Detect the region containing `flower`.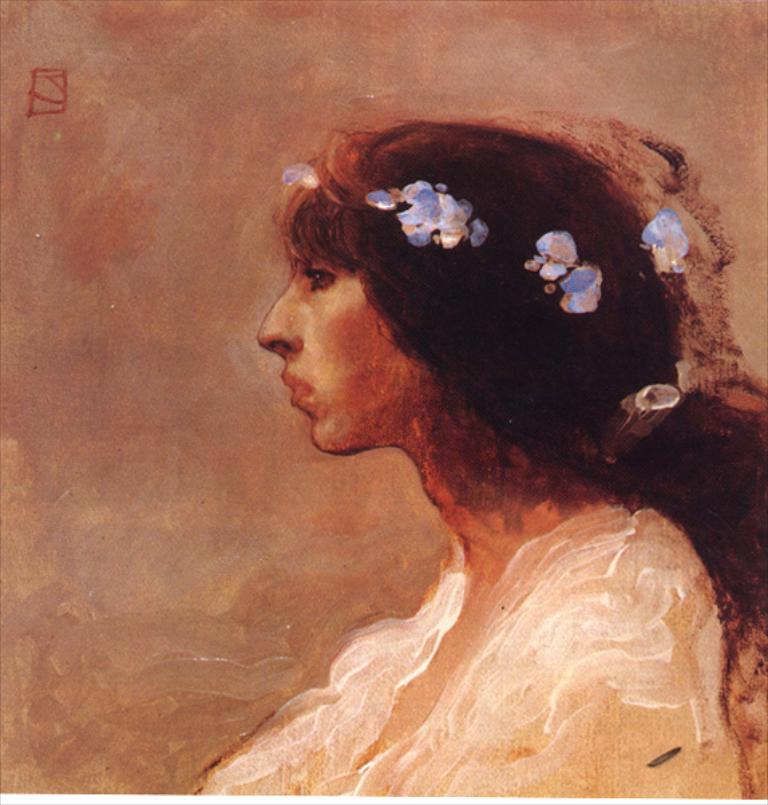
{"left": 396, "top": 182, "right": 472, "bottom": 245}.
